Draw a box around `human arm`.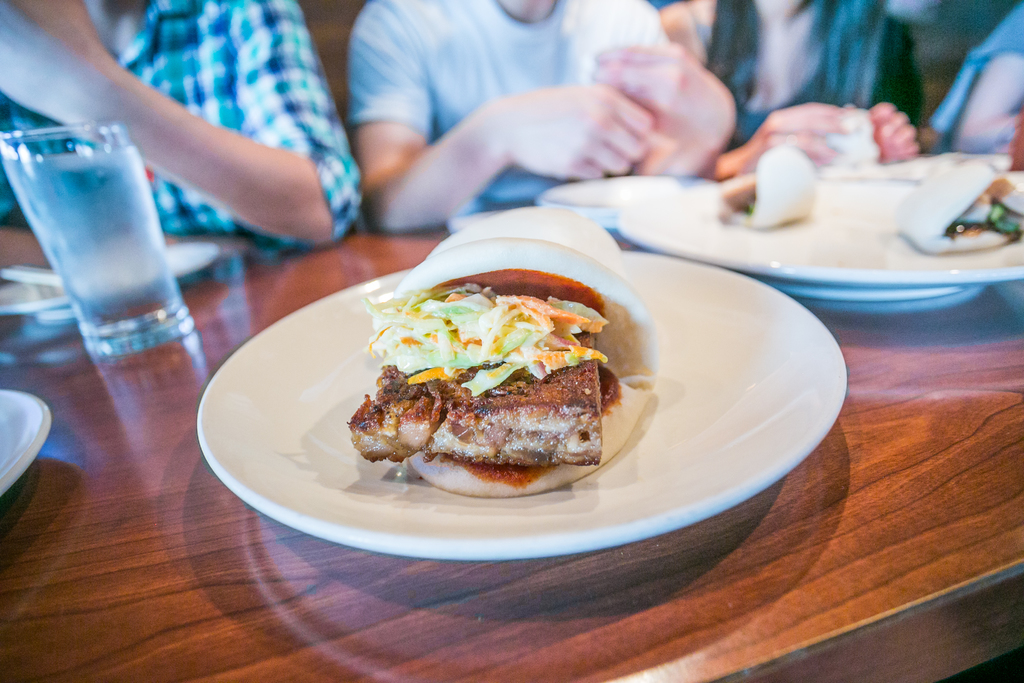
341, 0, 656, 236.
